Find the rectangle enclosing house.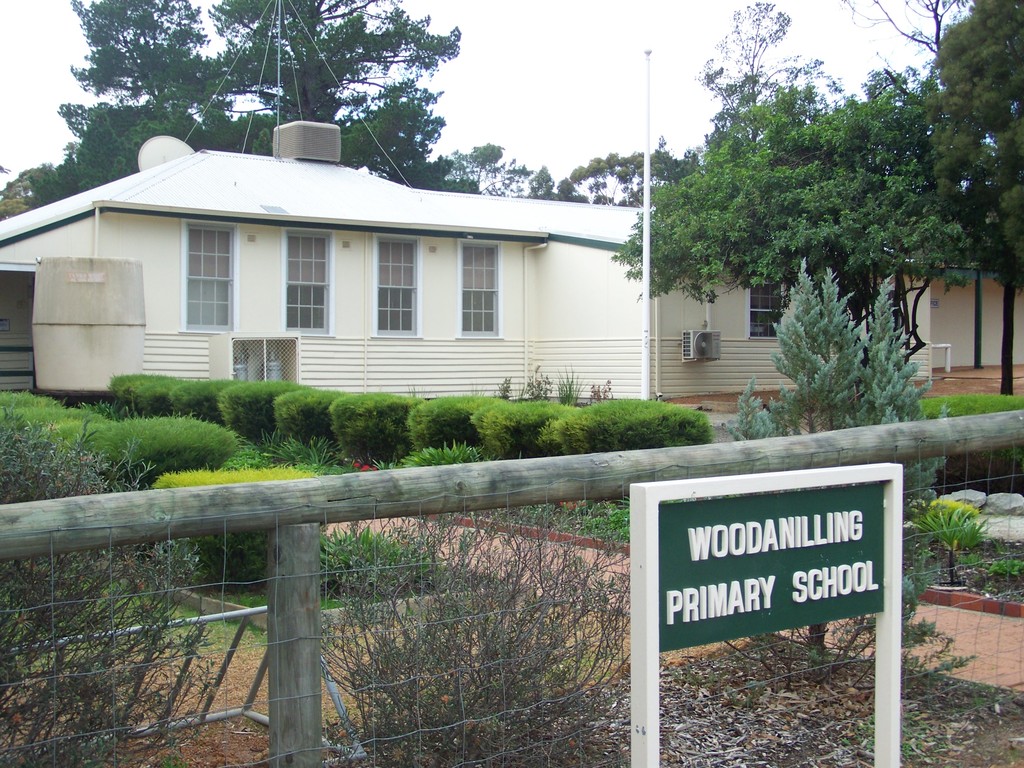
pyautogui.locateOnScreen(654, 253, 1023, 405).
